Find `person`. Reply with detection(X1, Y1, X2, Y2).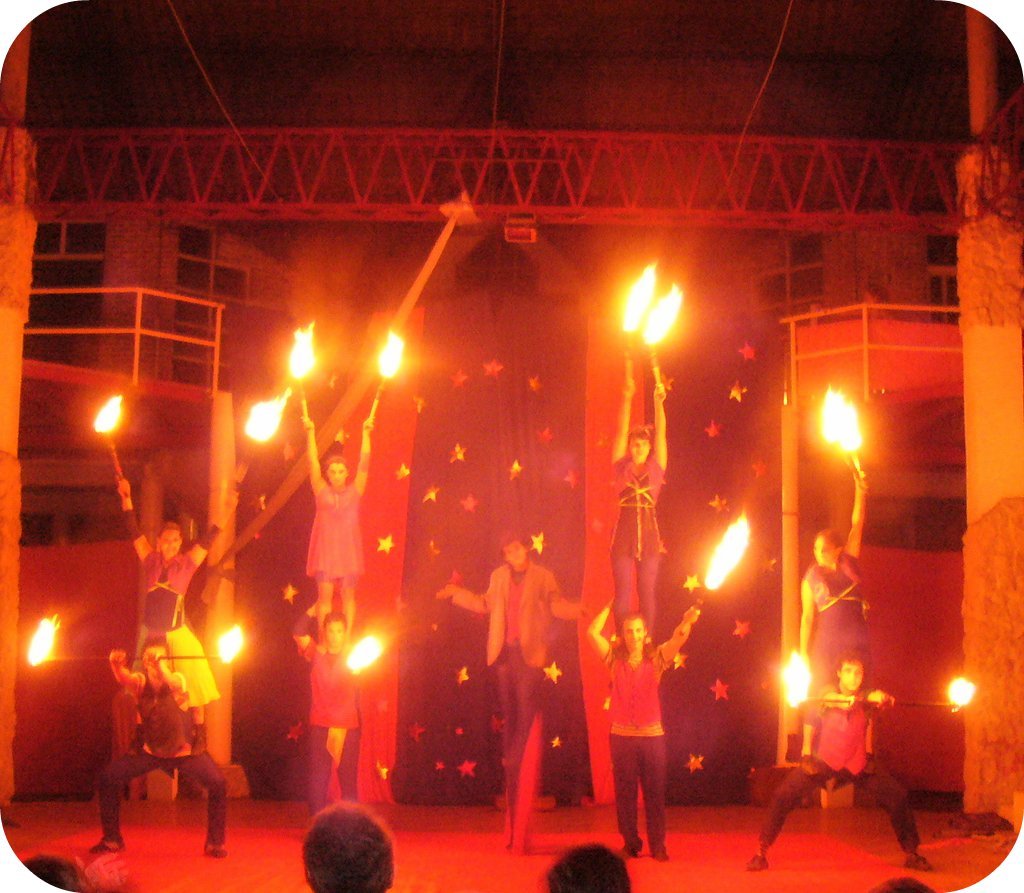
detection(430, 532, 590, 775).
